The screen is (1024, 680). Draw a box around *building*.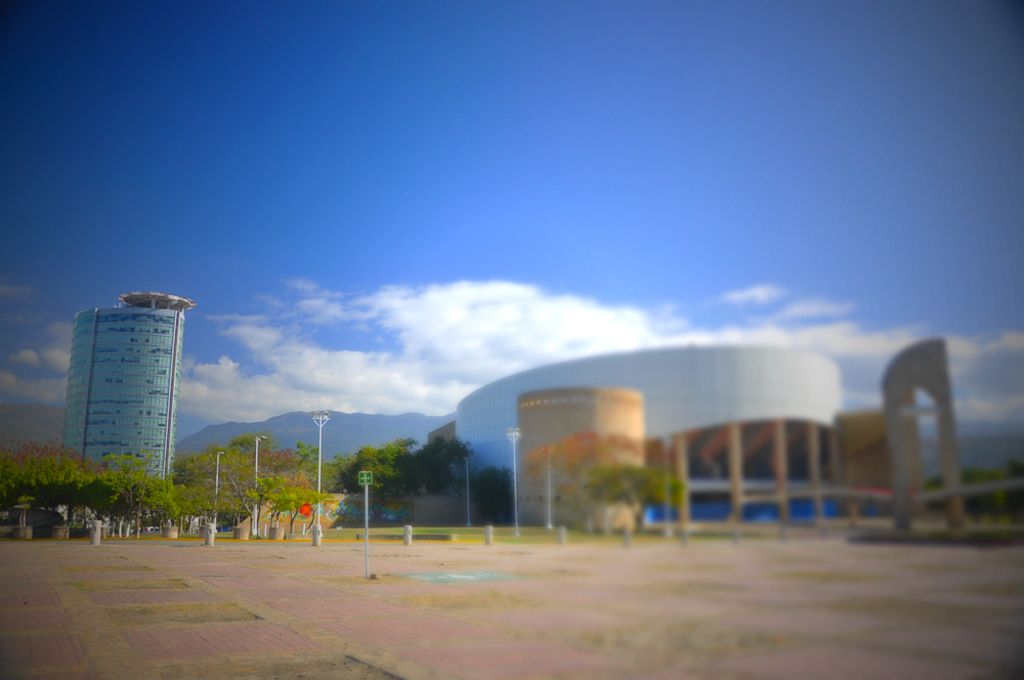
x1=58 y1=288 x2=195 y2=485.
